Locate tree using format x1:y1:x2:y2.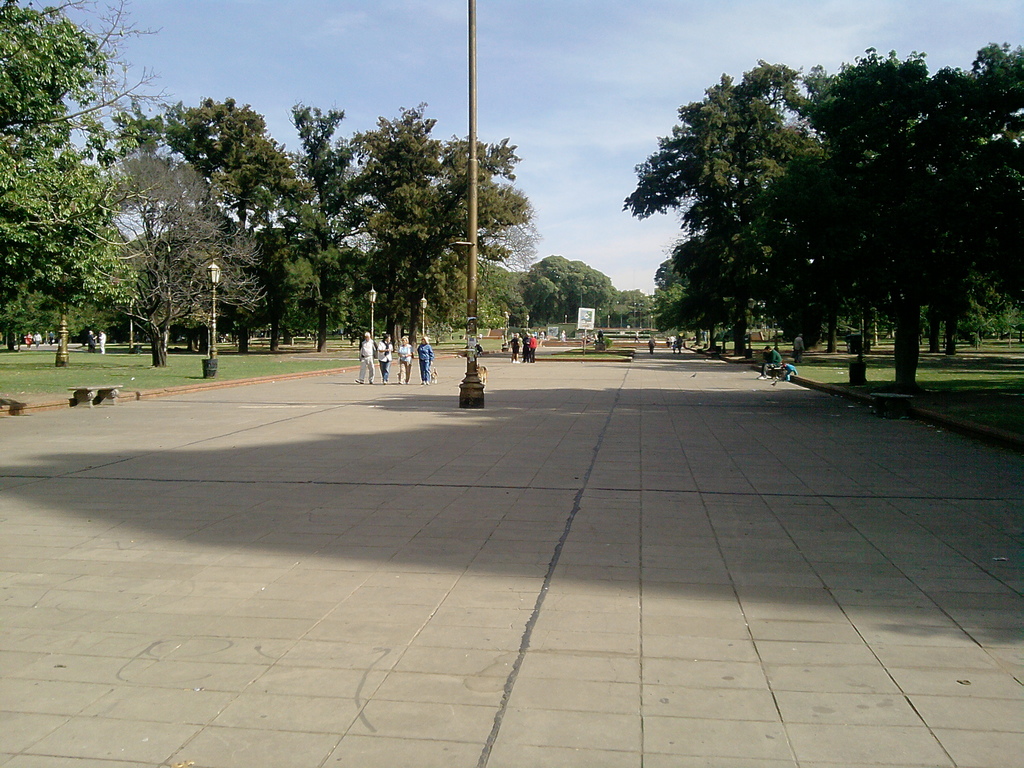
618:54:991:383.
